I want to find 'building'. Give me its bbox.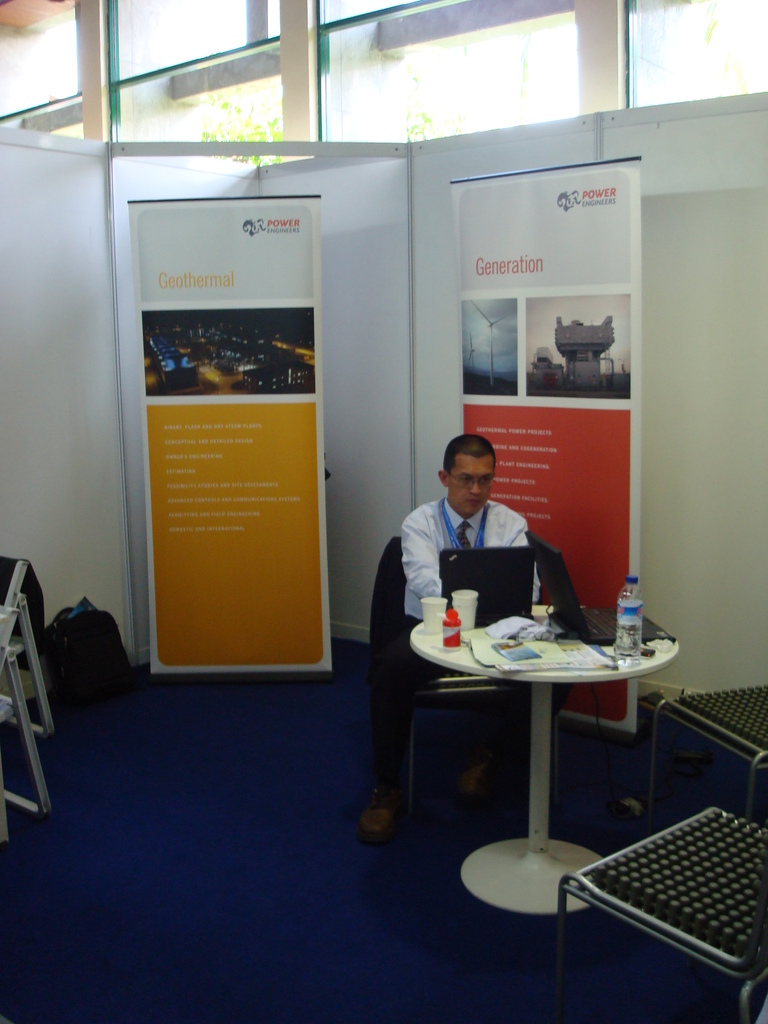
Rect(0, 0, 767, 1023).
